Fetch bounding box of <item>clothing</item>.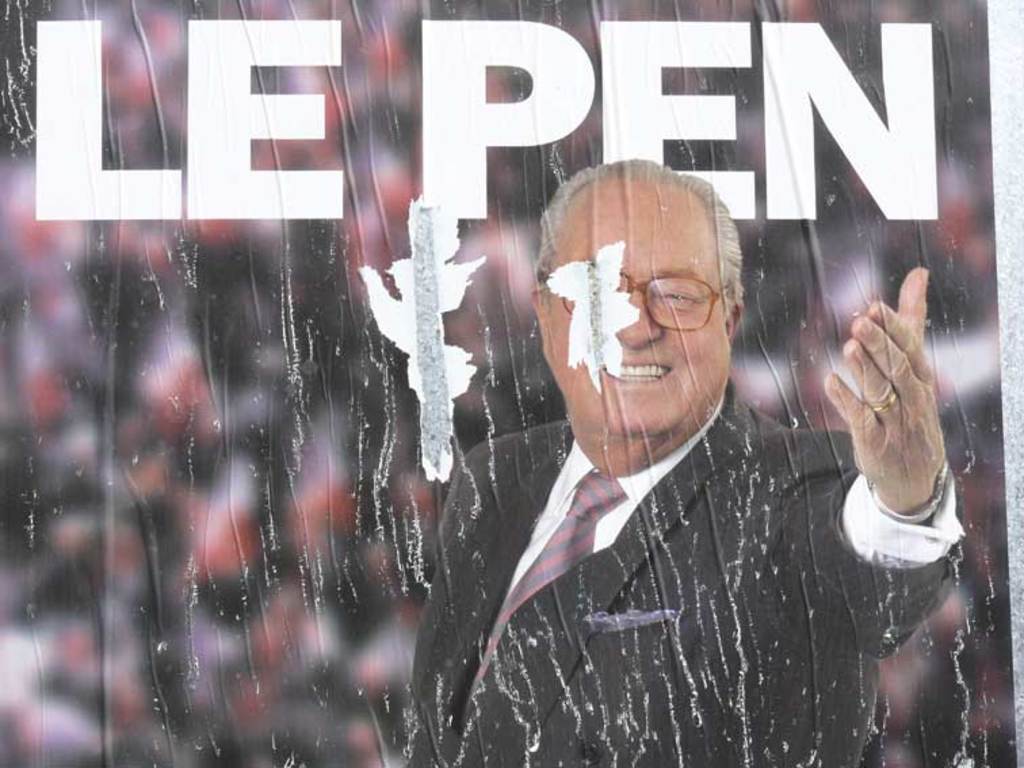
Bbox: box(404, 372, 968, 767).
